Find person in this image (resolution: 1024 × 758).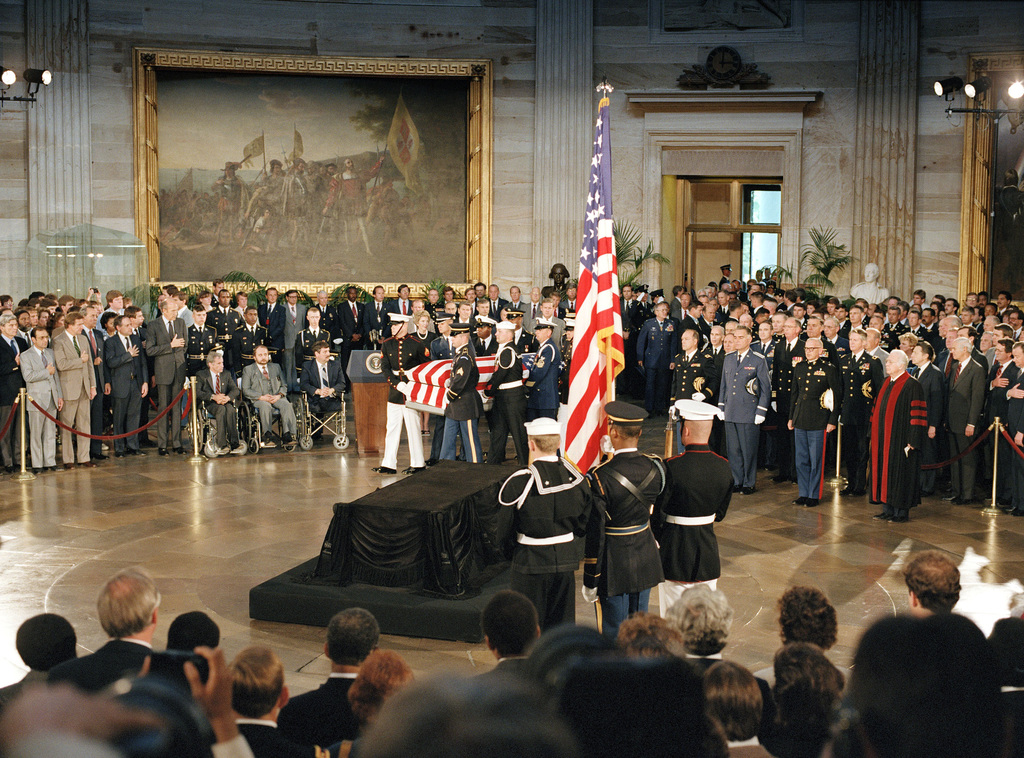
left=285, top=289, right=304, bottom=342.
